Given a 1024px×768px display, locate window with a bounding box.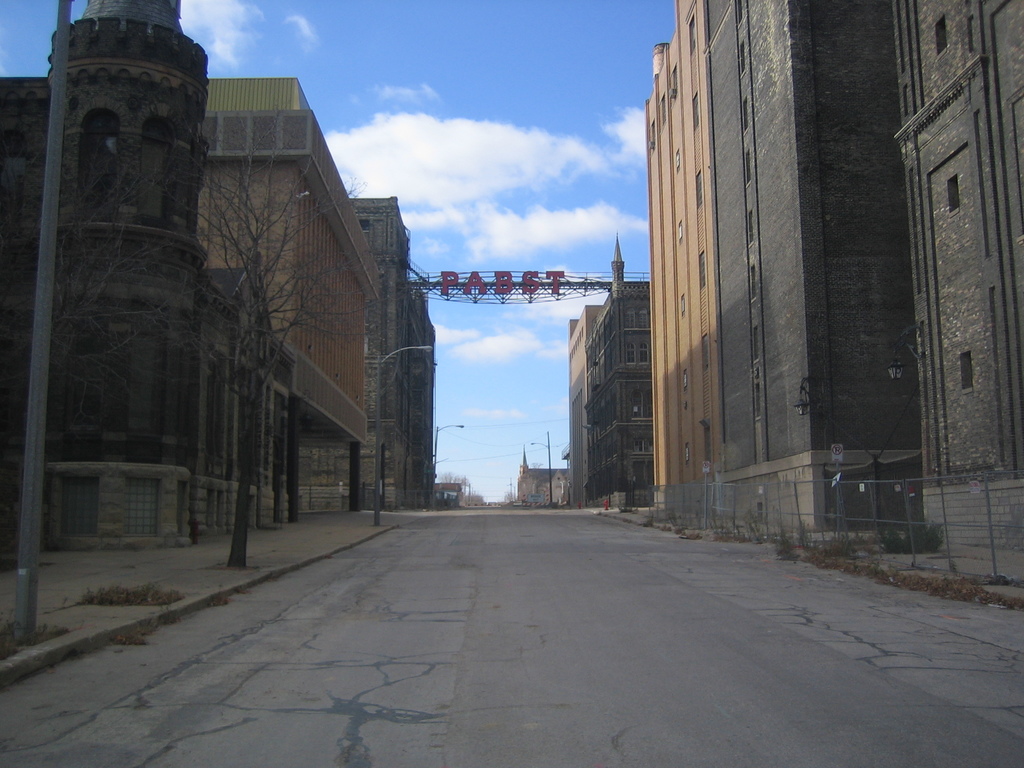
Located: <box>141,114,174,225</box>.
